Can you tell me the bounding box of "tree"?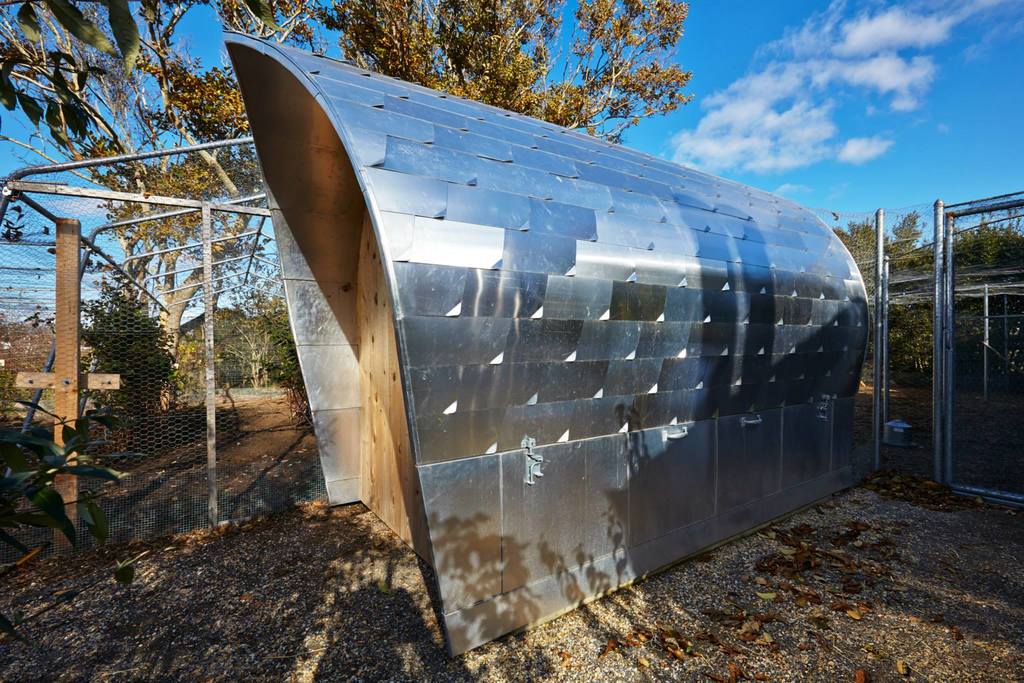
l=76, t=277, r=187, b=414.
